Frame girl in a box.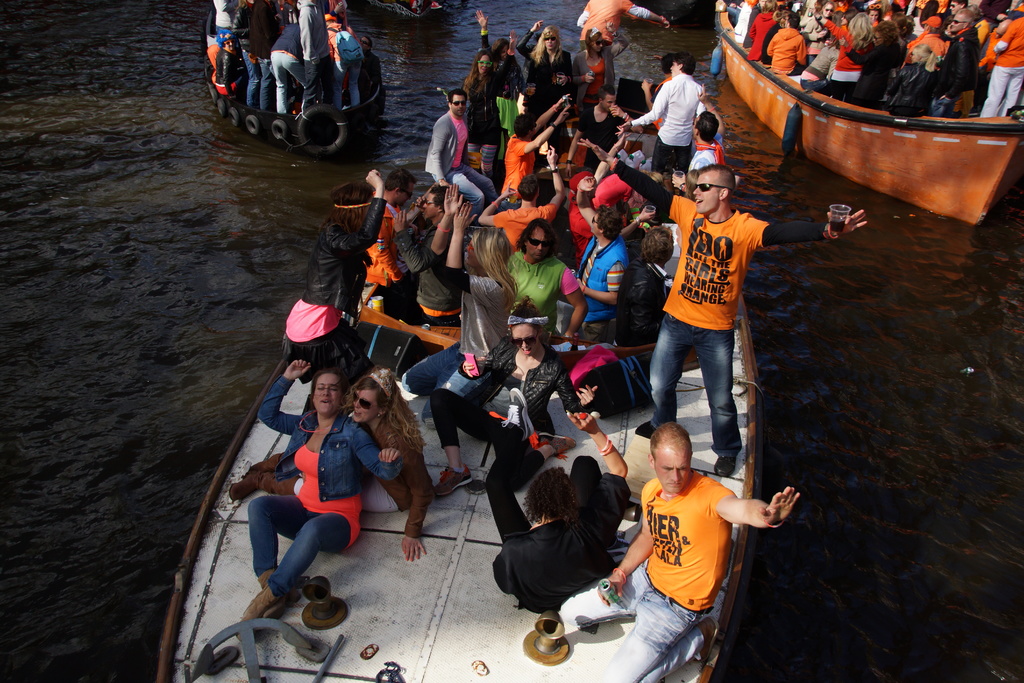
<bbox>518, 20, 574, 167</bbox>.
